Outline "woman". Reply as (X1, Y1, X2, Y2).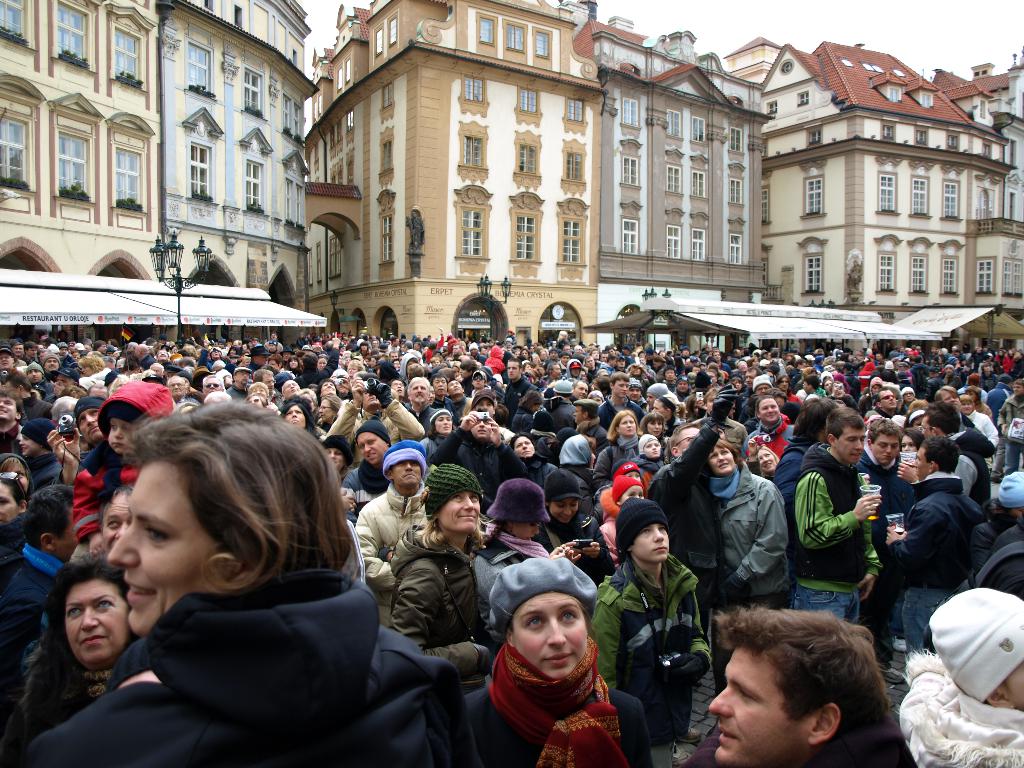
(469, 476, 576, 626).
